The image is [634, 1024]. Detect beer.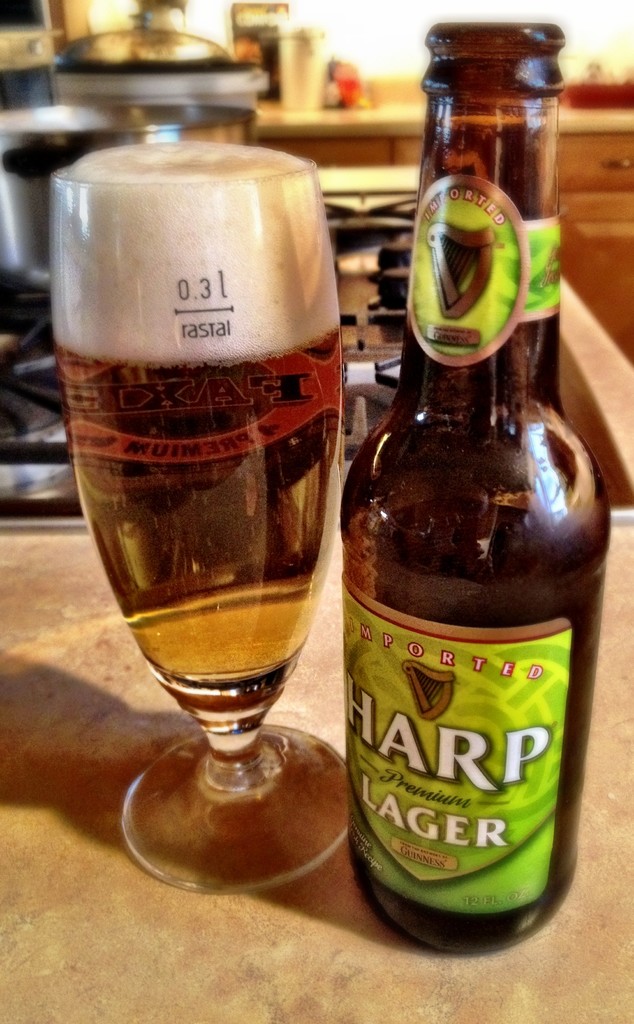
Detection: box=[45, 127, 351, 883].
